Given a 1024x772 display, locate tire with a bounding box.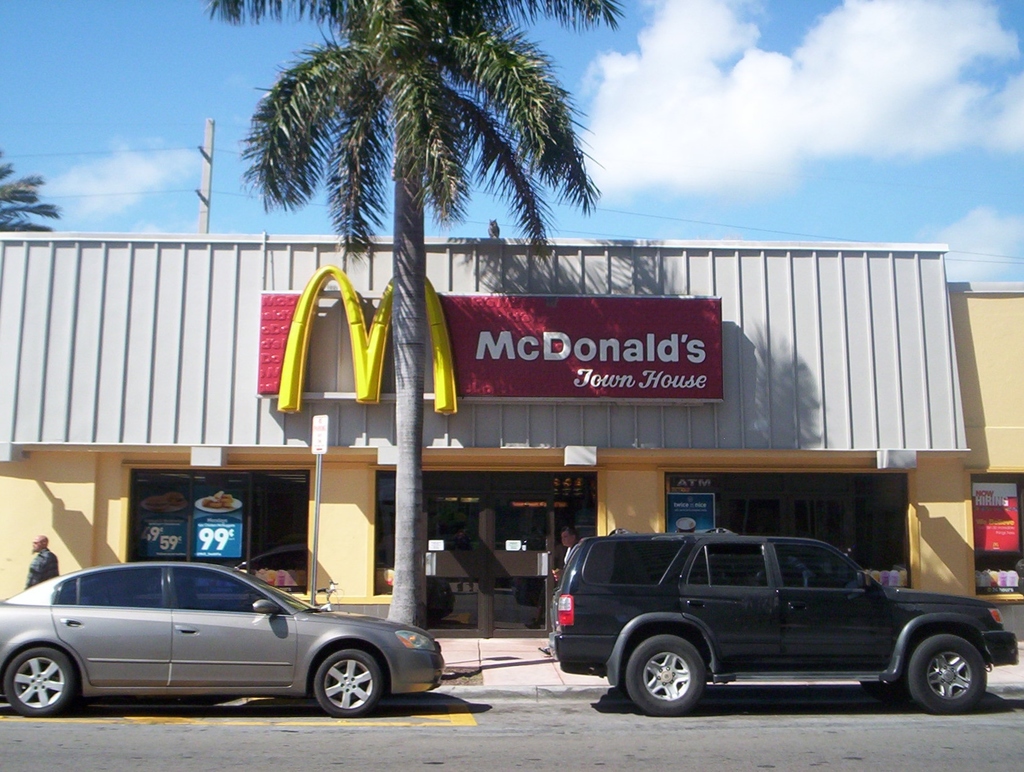
Located: 4, 646, 72, 715.
